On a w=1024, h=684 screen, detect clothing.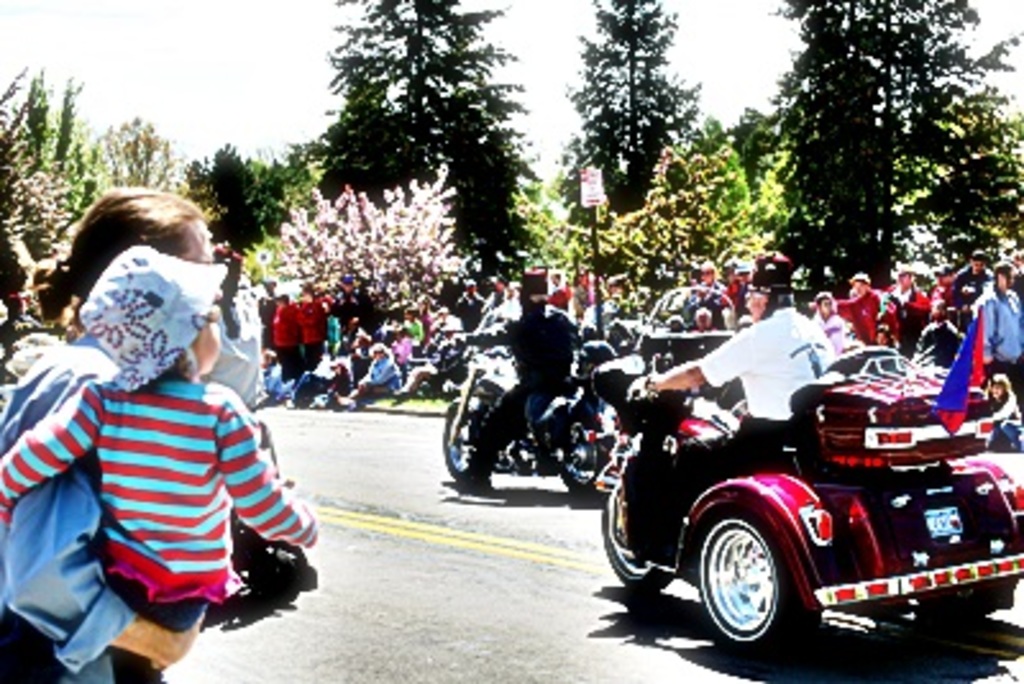
x1=0 y1=328 x2=133 y2=681.
